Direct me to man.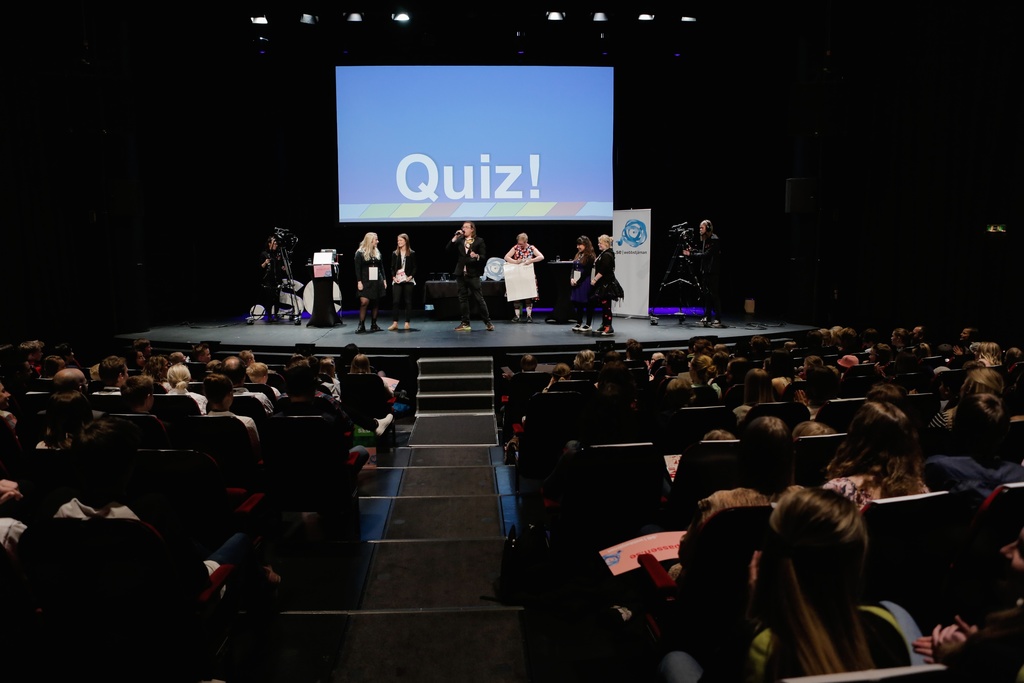
Direction: 91:354:129:396.
